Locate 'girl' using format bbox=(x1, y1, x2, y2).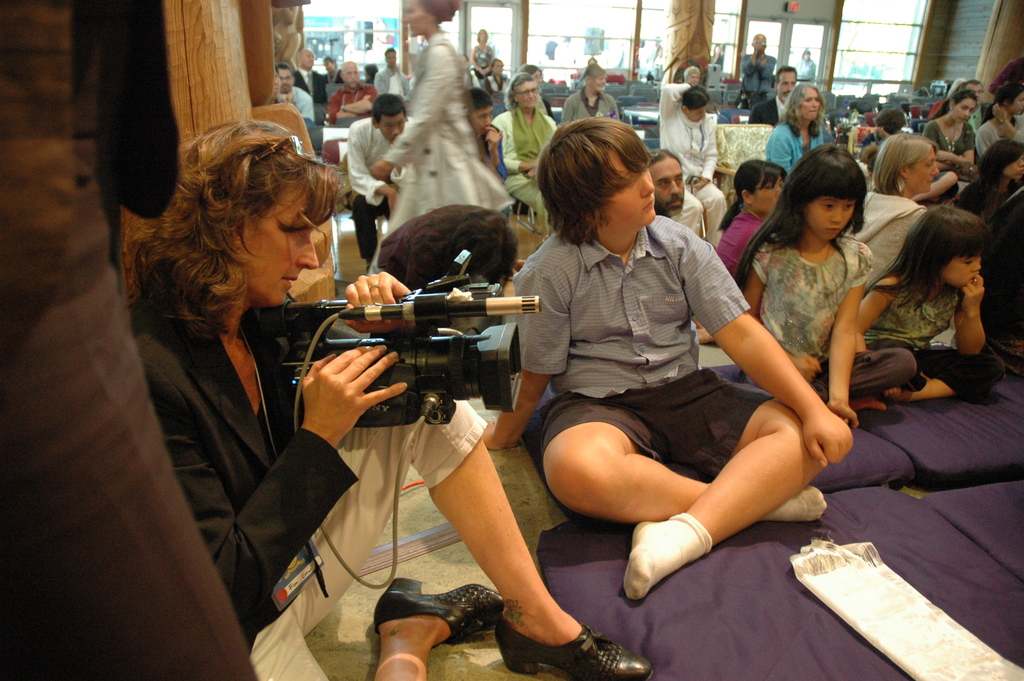
bbox=(857, 207, 1007, 400).
